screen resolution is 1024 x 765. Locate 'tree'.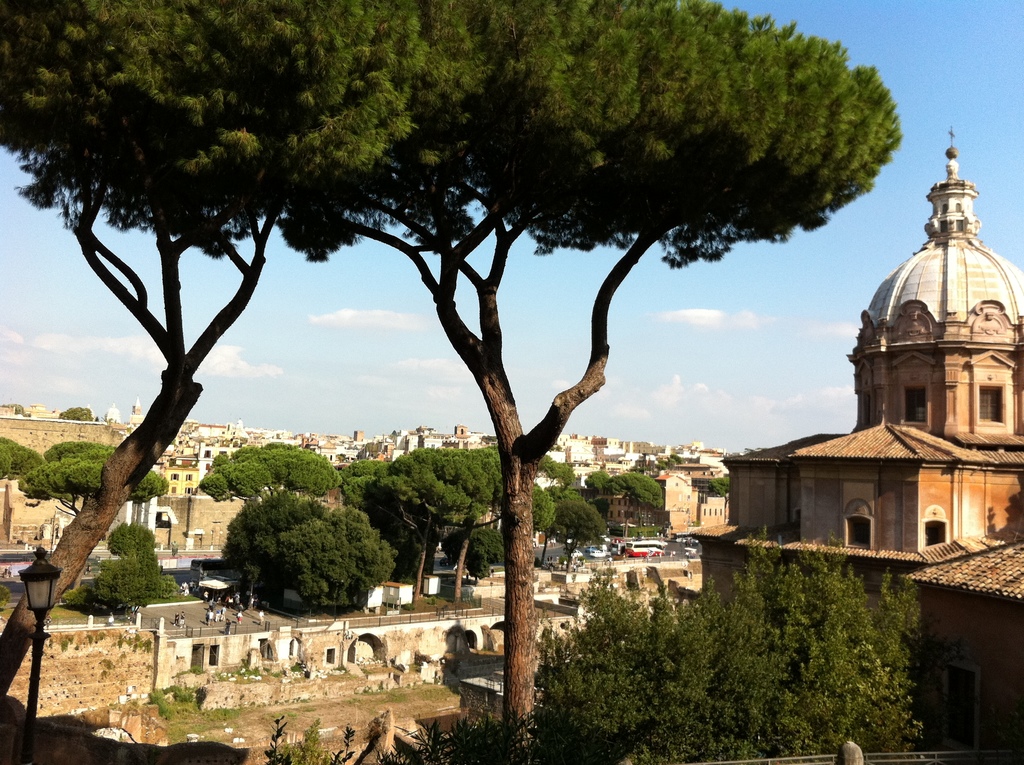
region(376, 515, 928, 764).
